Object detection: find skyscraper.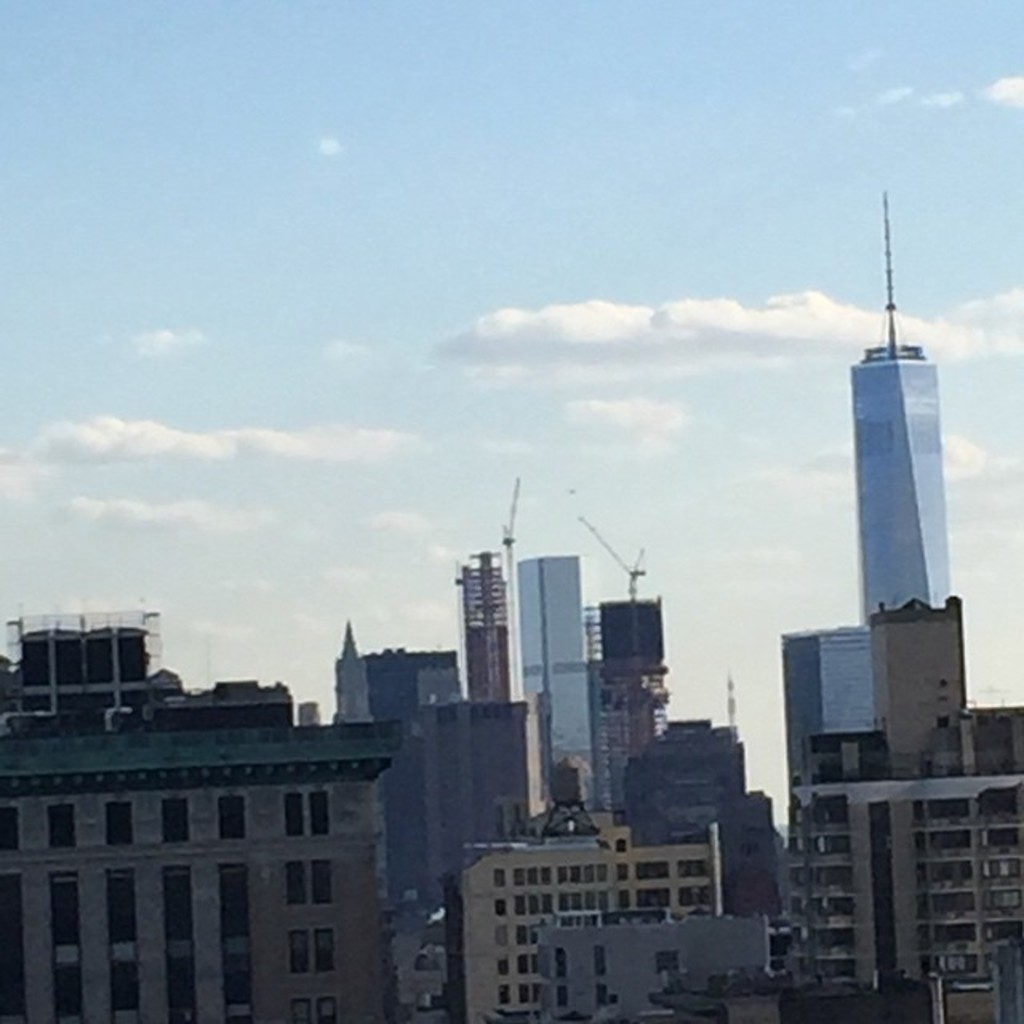
0/608/410/1022.
